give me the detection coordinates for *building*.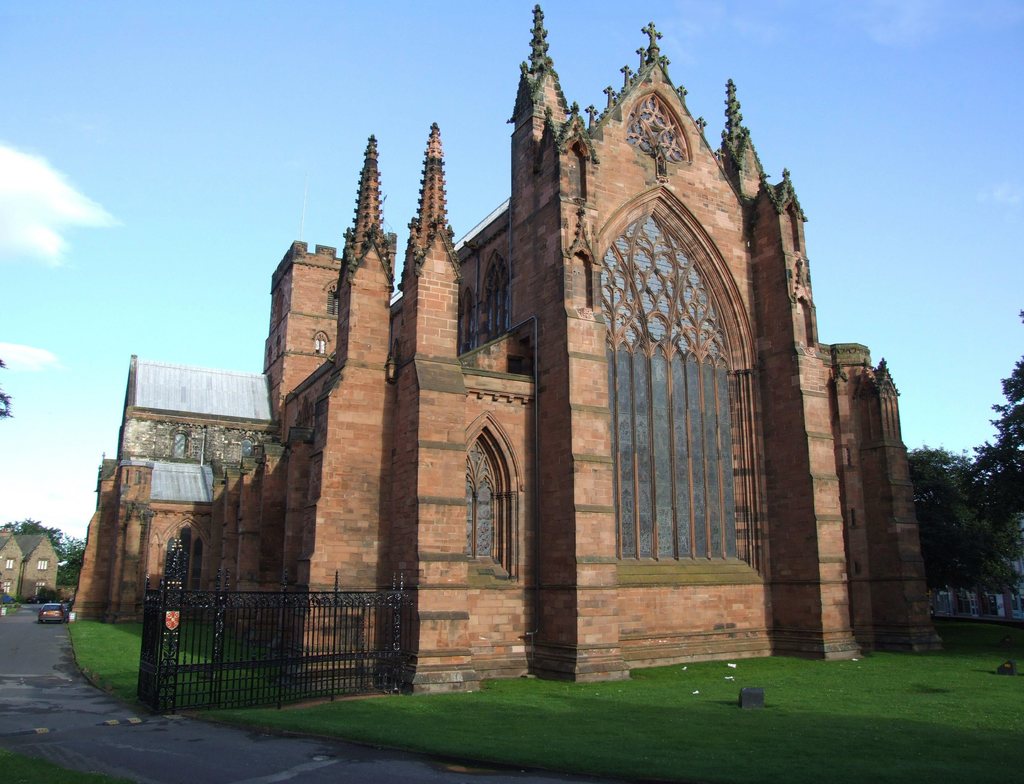
pyautogui.locateOnScreen(61, 0, 948, 700).
